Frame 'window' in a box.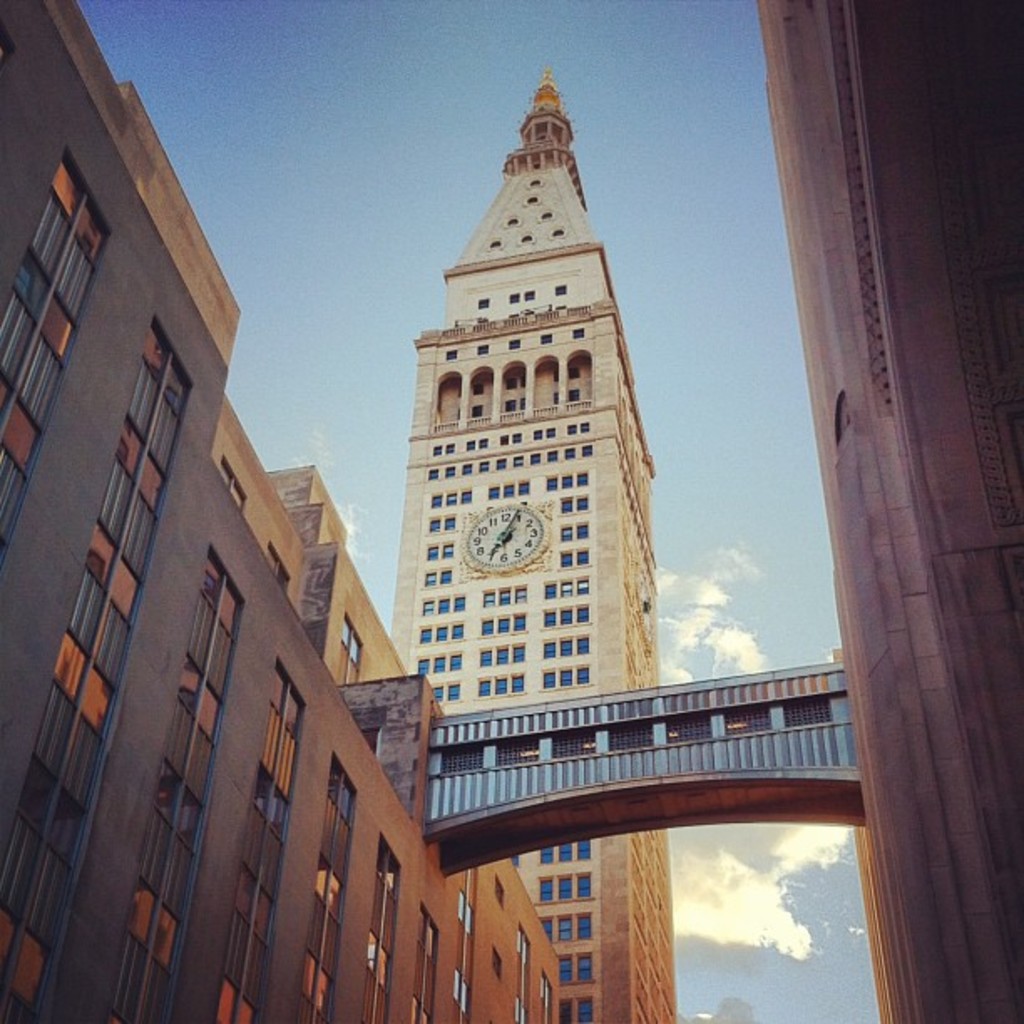
region(550, 371, 581, 383).
